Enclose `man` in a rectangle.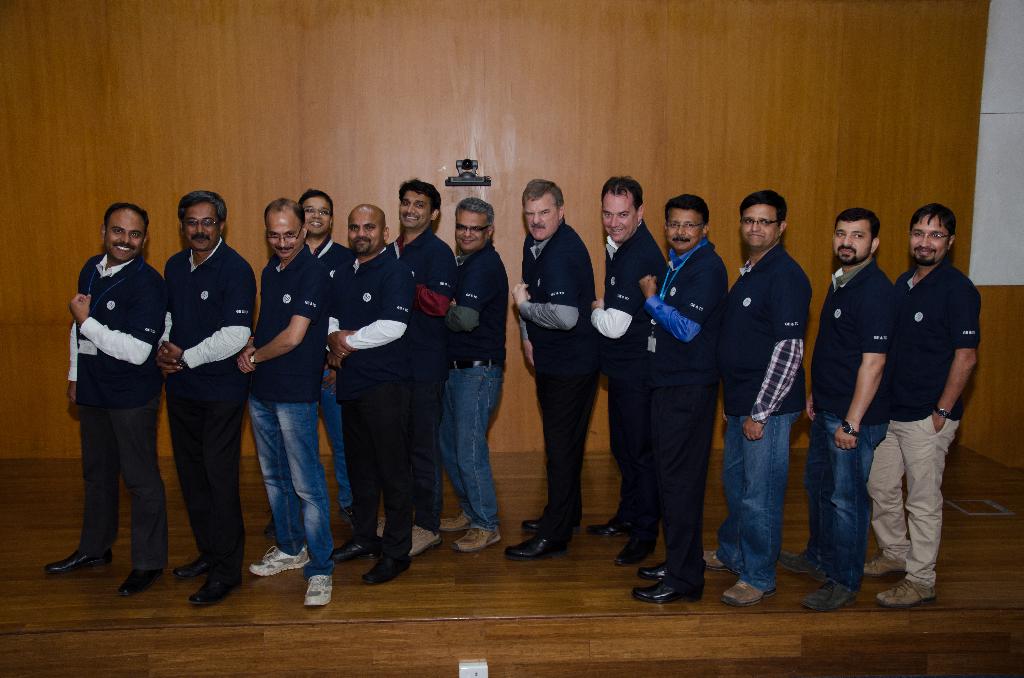
box=[785, 203, 904, 599].
